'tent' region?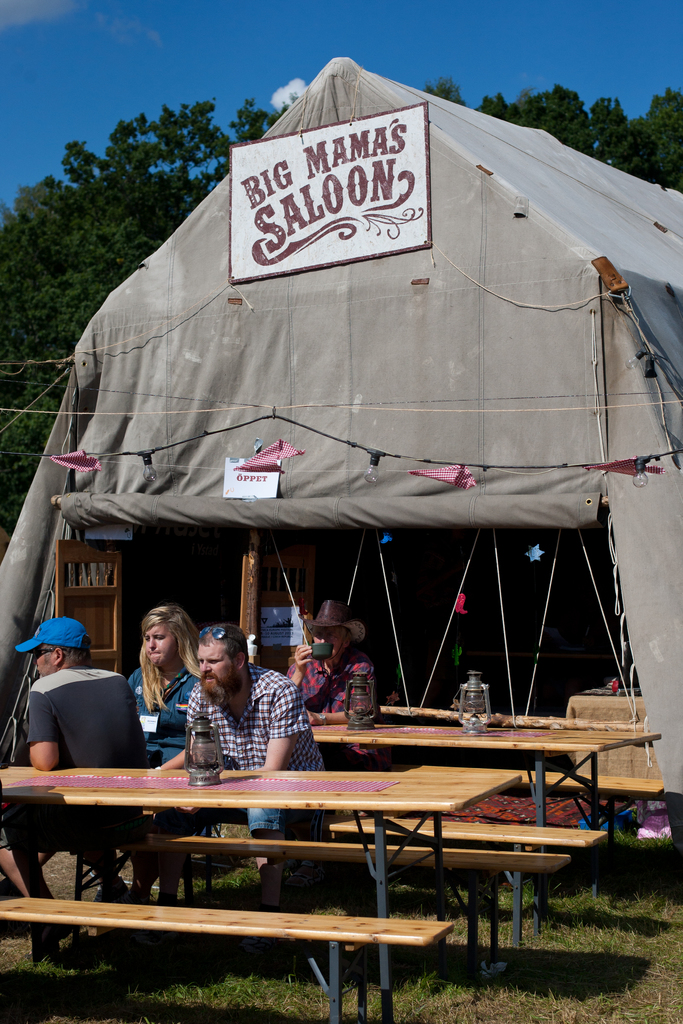
x1=0, y1=49, x2=682, y2=874
